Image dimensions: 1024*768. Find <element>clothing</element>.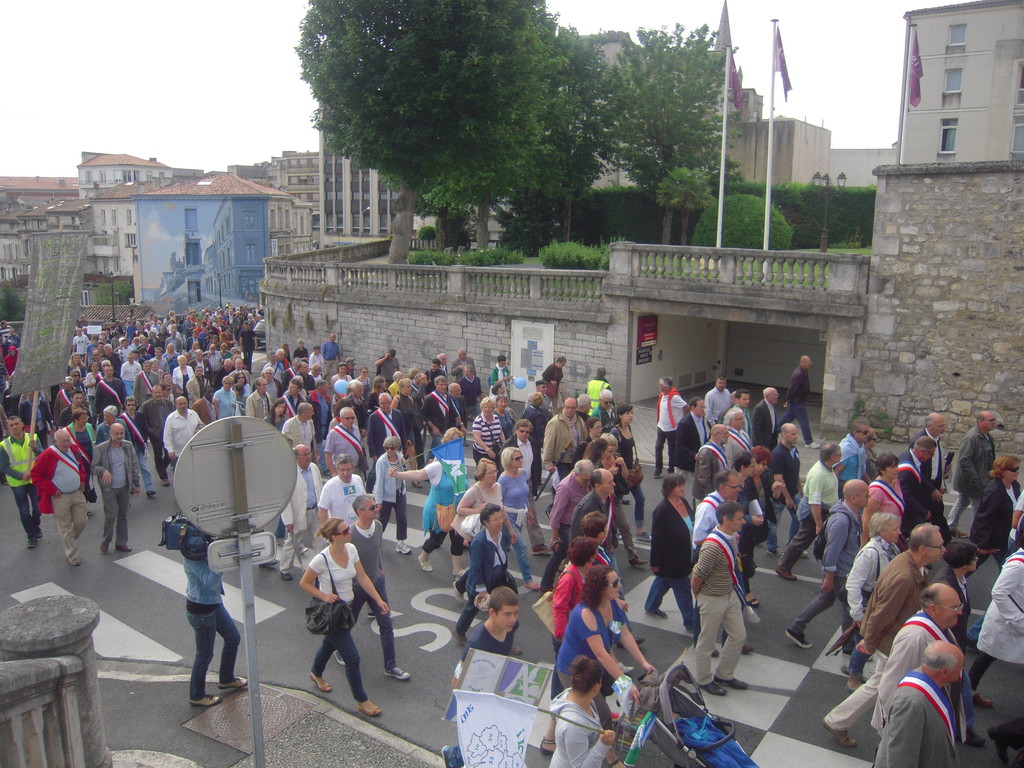
{"left": 892, "top": 450, "right": 931, "bottom": 532}.
